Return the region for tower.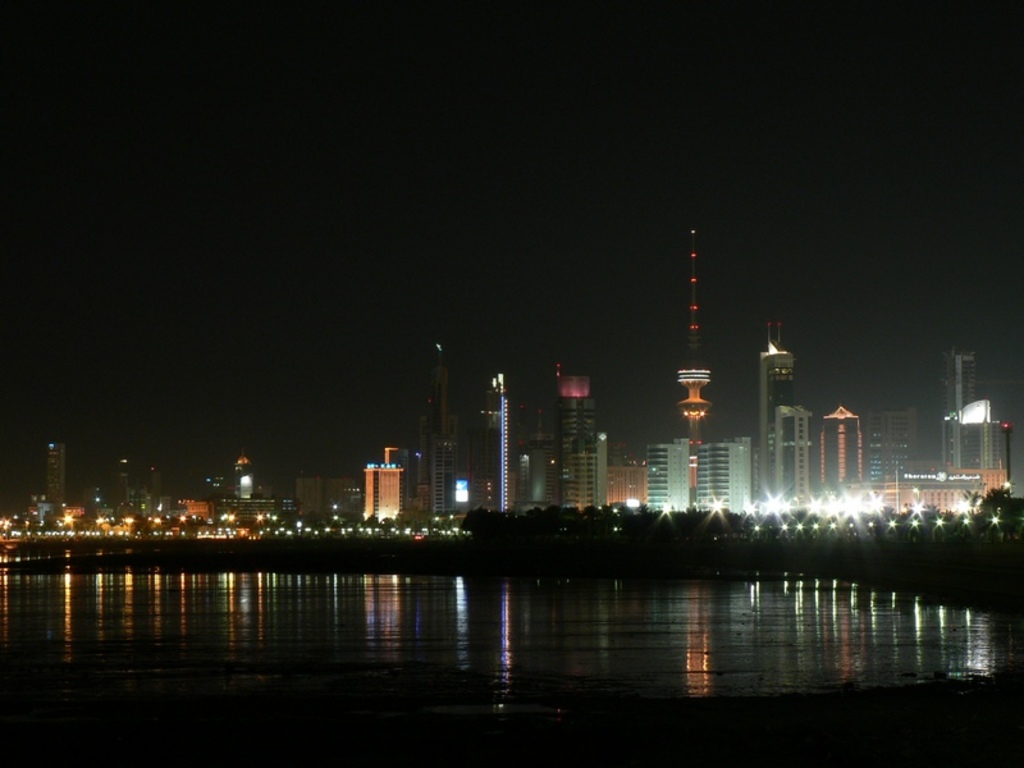
x1=754, y1=320, x2=795, y2=503.
